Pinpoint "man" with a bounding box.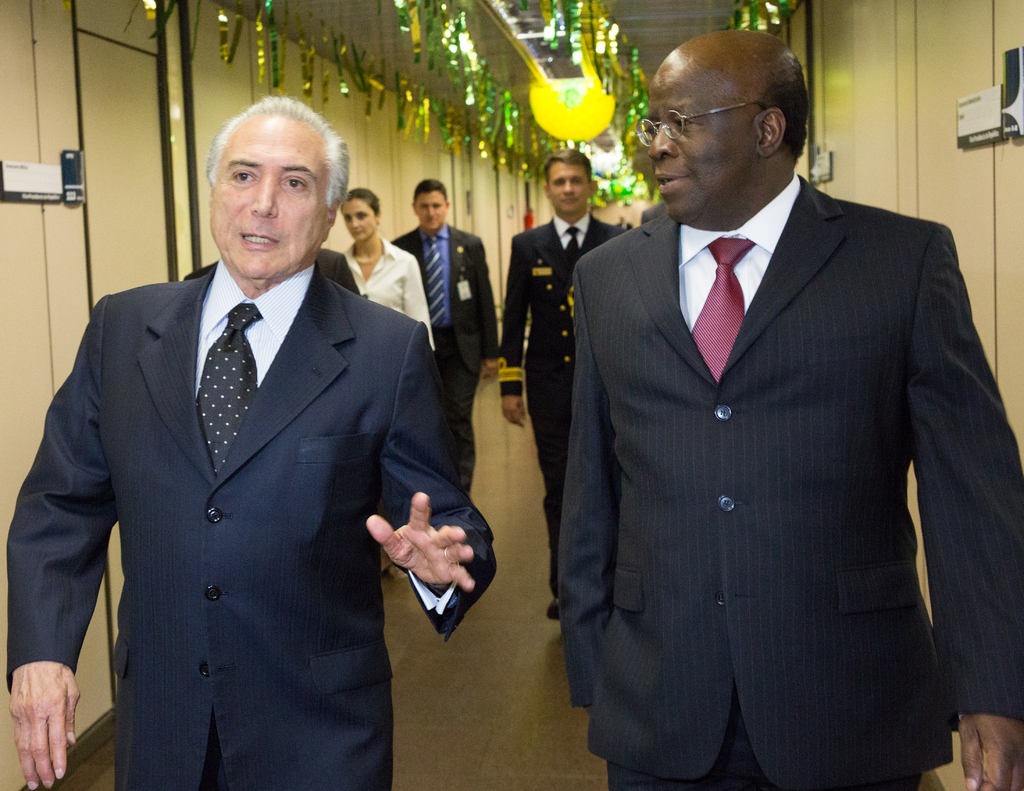
<region>557, 28, 1023, 790</region>.
